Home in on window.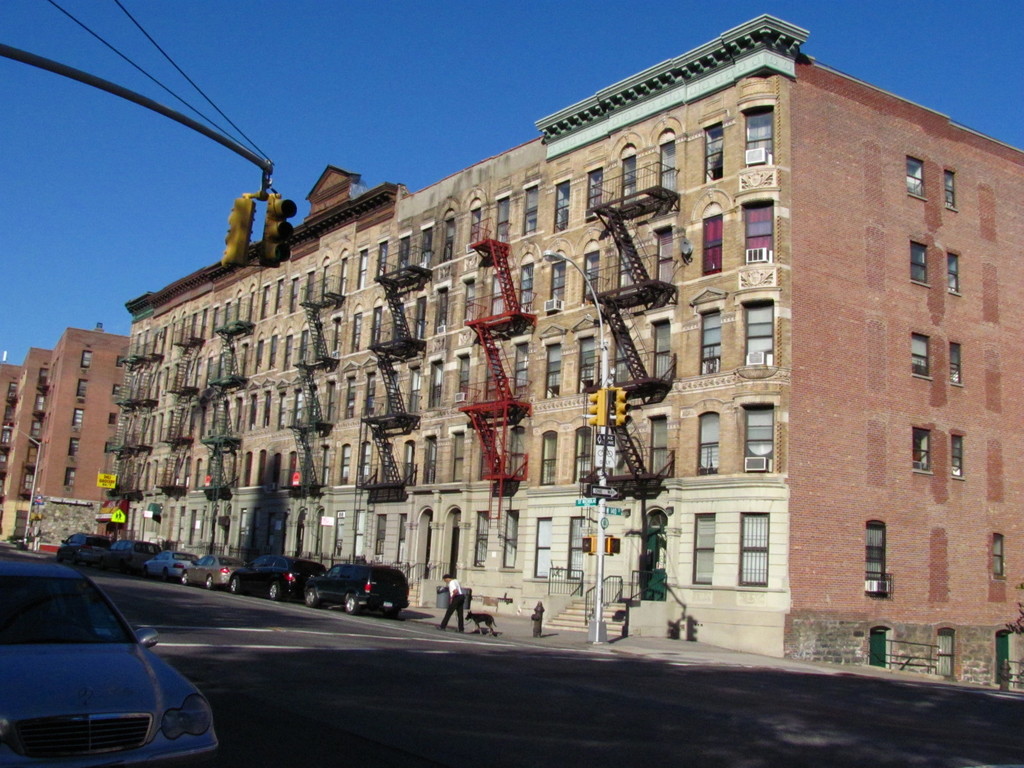
Homed in at bbox=(456, 358, 467, 401).
